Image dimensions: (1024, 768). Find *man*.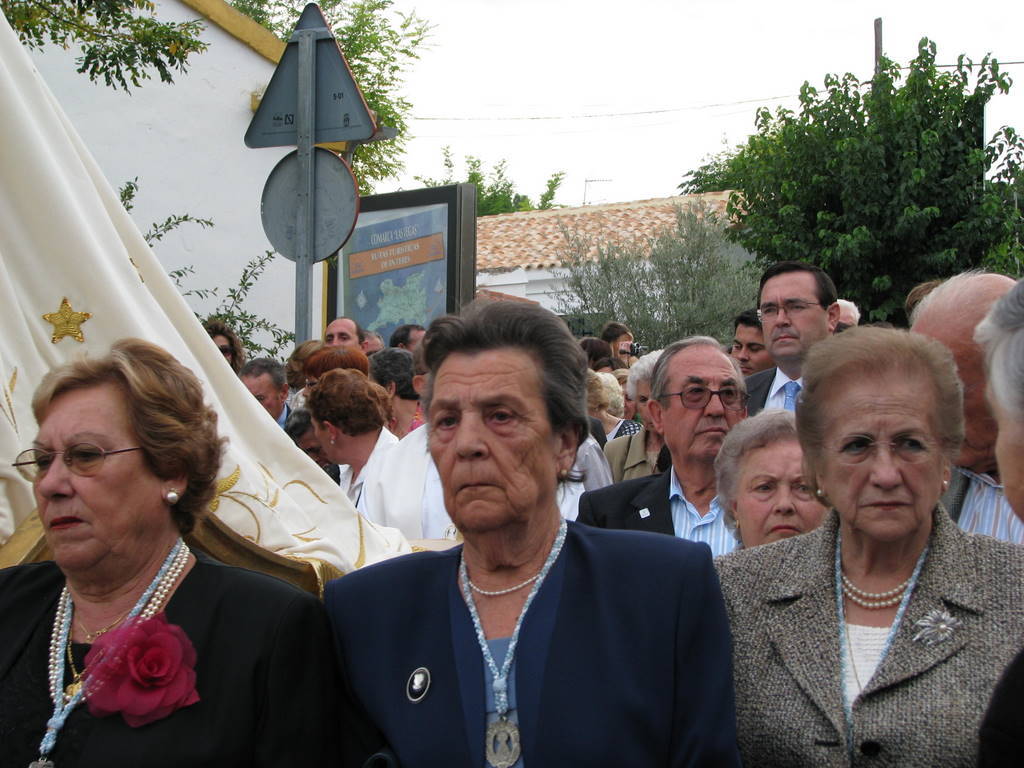
574/334/749/568.
